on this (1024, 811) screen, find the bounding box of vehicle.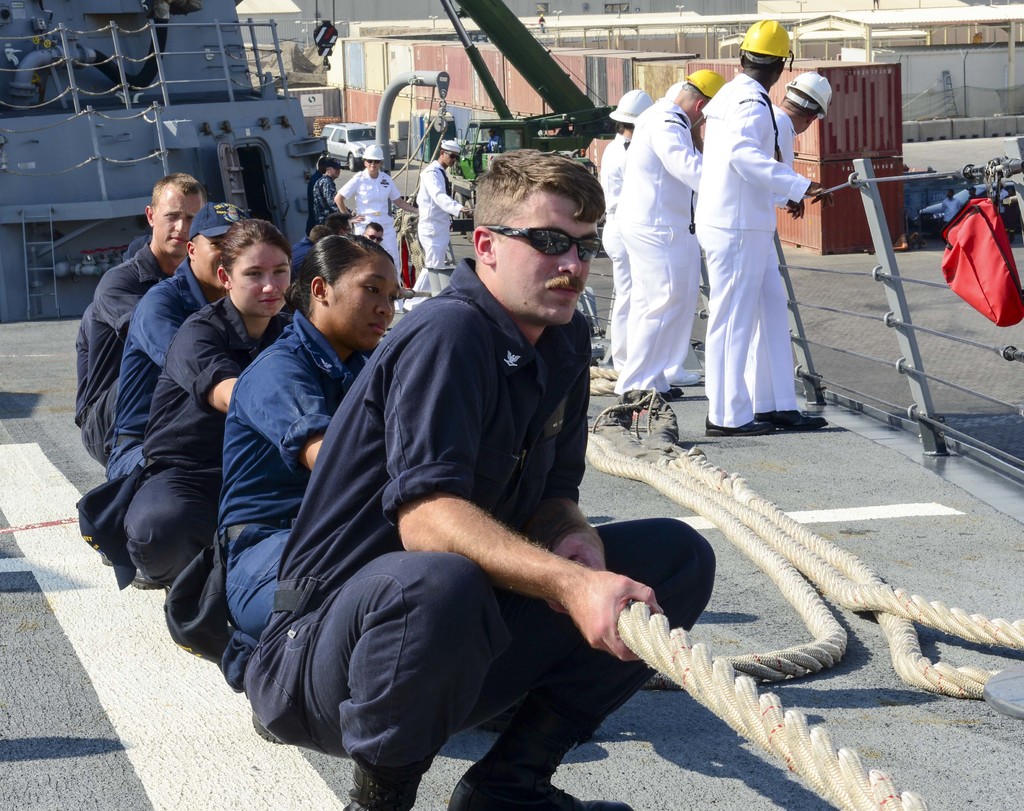
Bounding box: 325:122:397:166.
